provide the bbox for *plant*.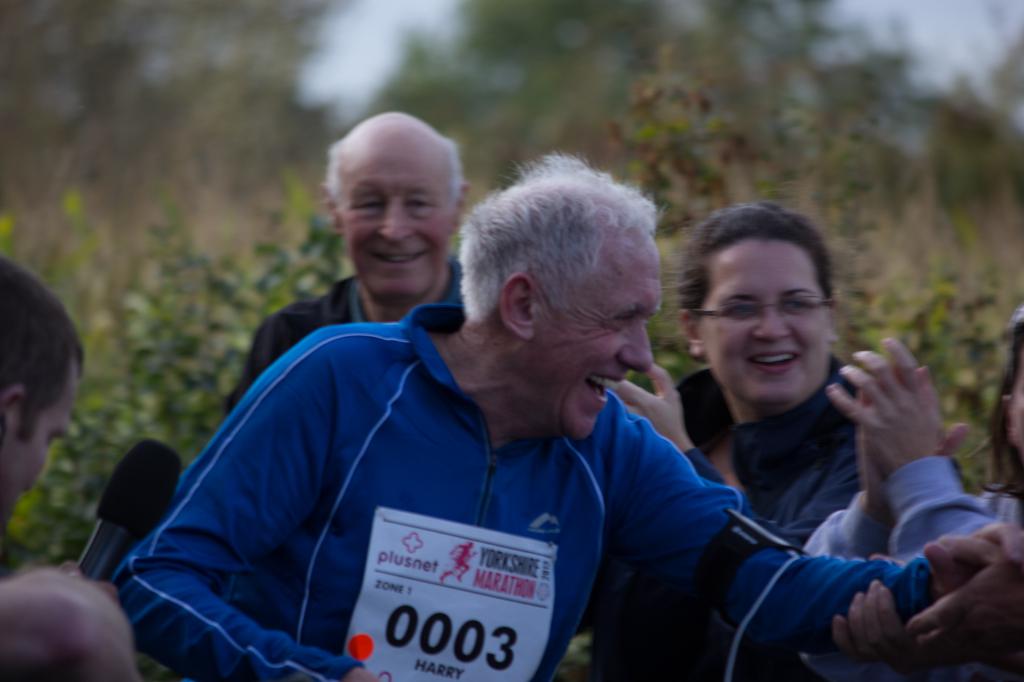
{"left": 585, "top": 43, "right": 1023, "bottom": 489}.
